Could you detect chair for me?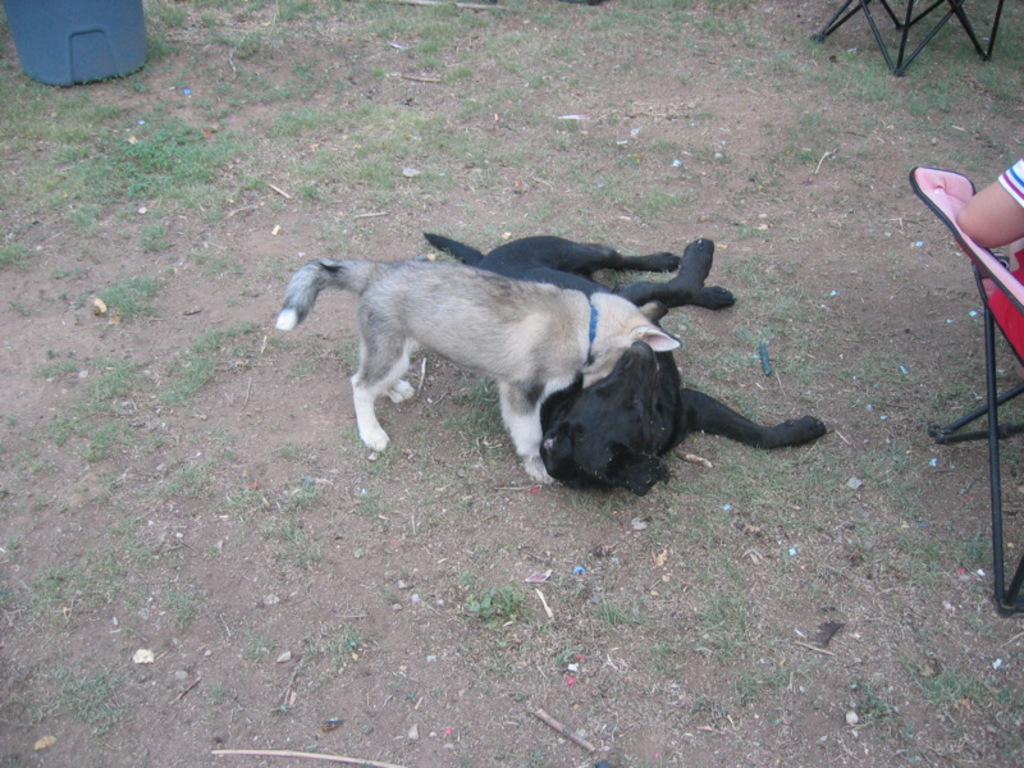
Detection result: 814,0,1006,78.
